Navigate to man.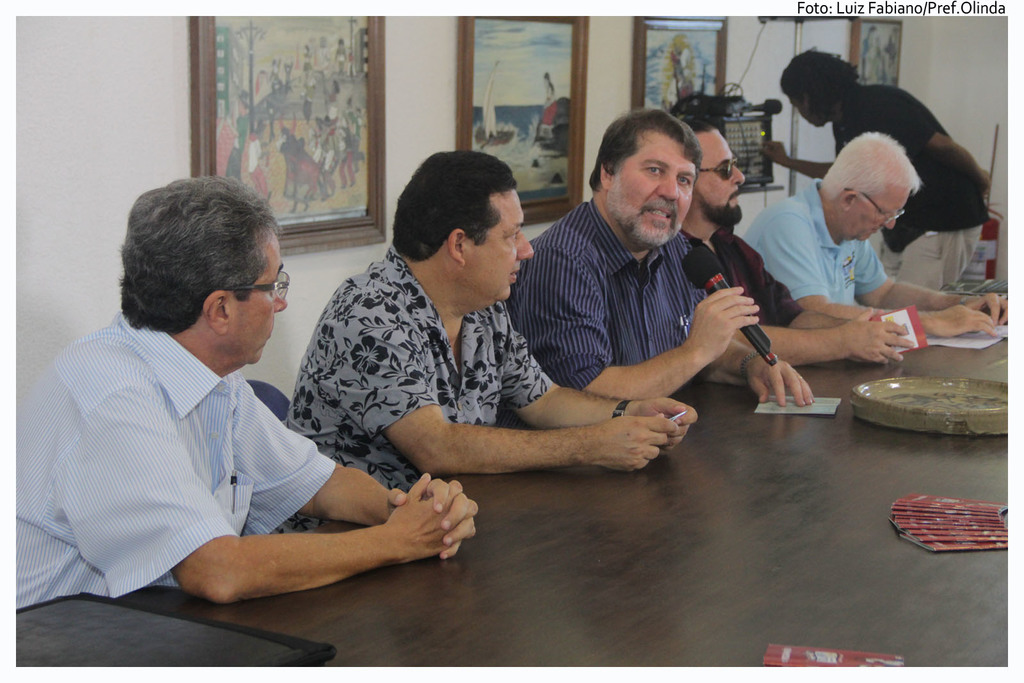
Navigation target: locate(742, 130, 1009, 346).
